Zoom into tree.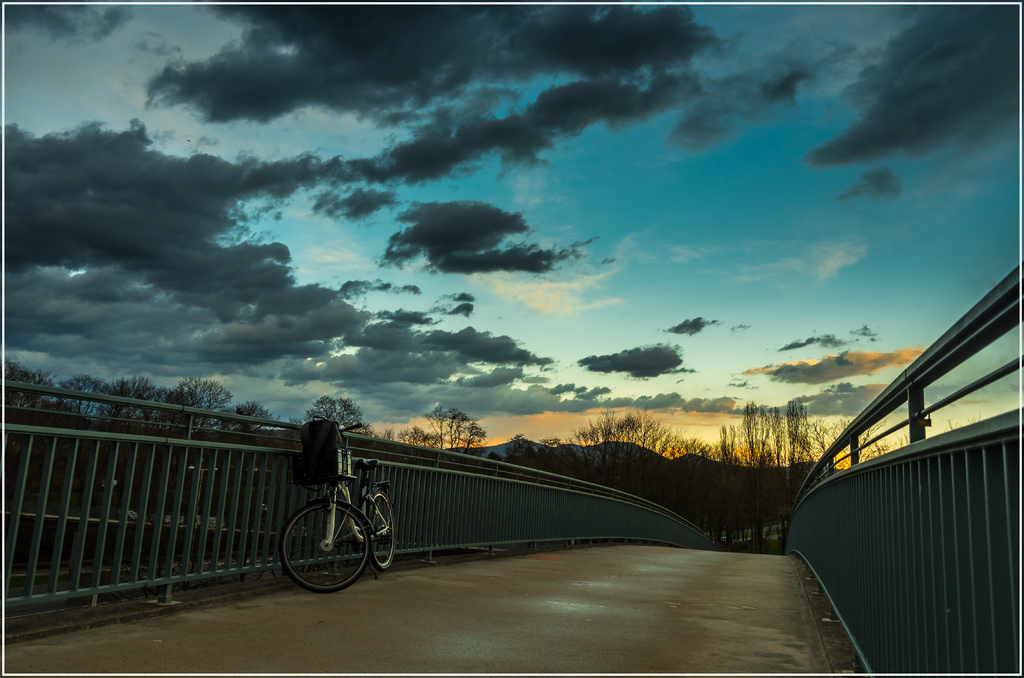
Zoom target: {"x1": 148, "y1": 374, "x2": 195, "y2": 428}.
